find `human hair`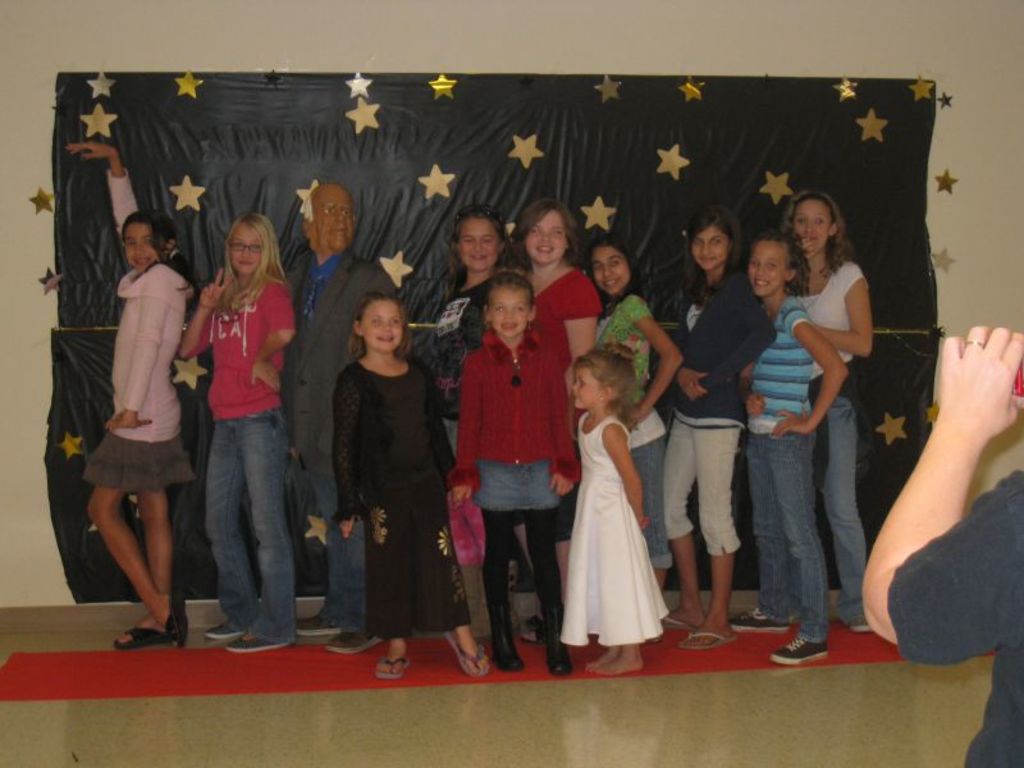
region(591, 236, 643, 300)
